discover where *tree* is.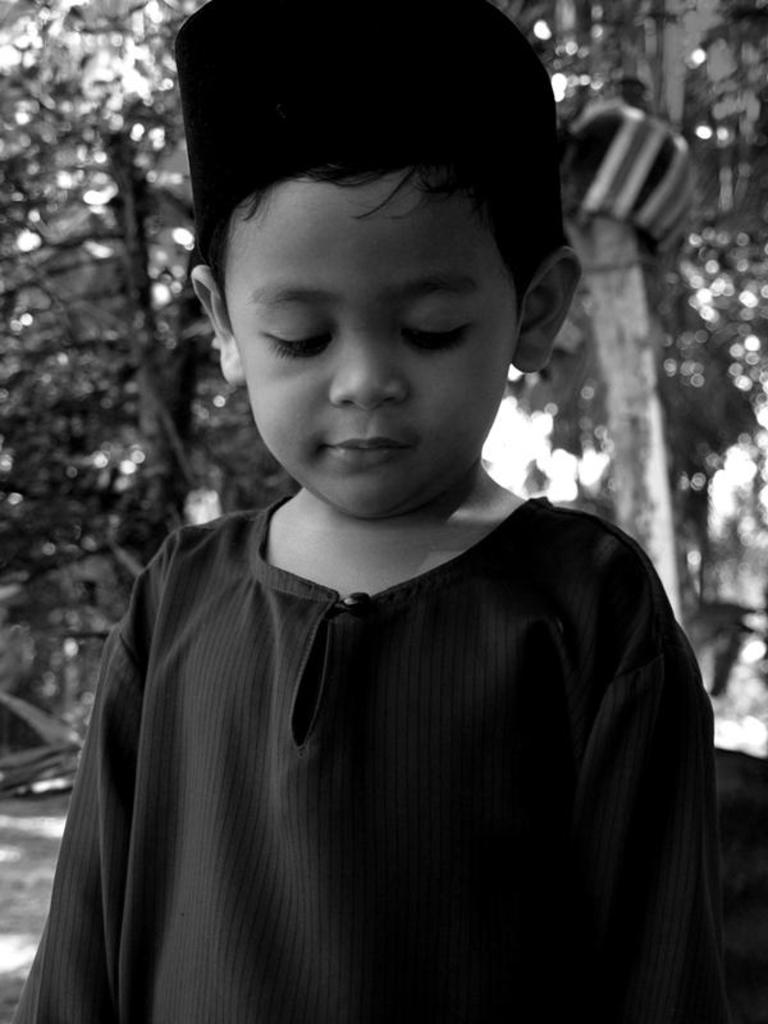
Discovered at (left=0, top=1, right=198, bottom=548).
